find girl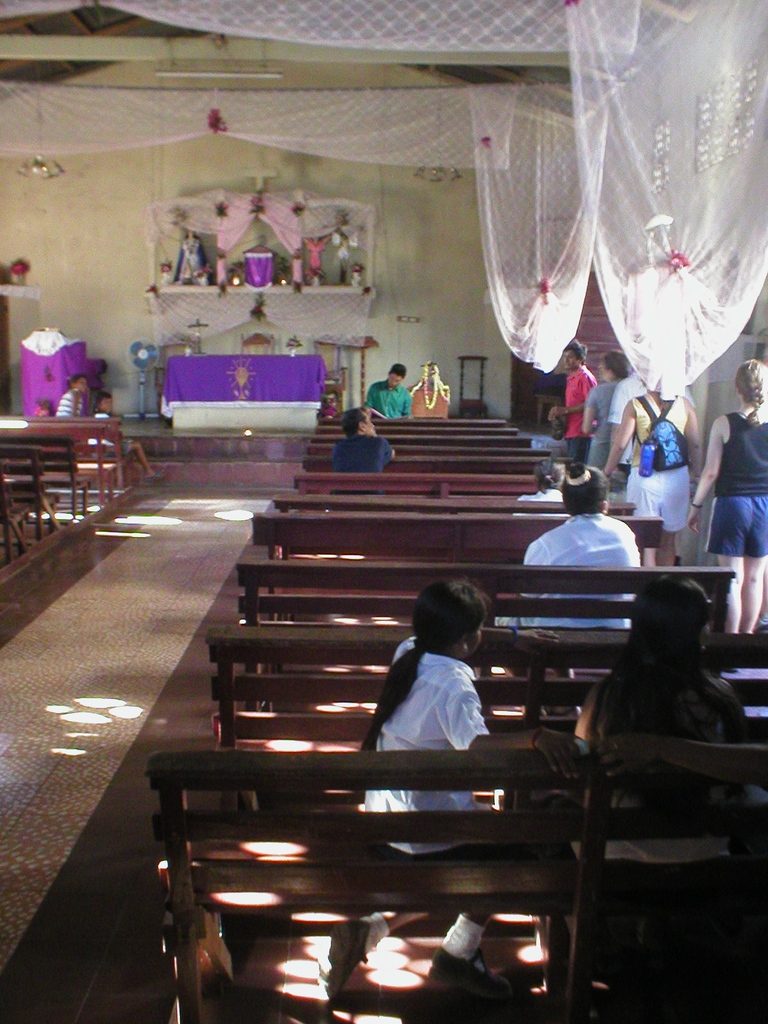
box(52, 376, 88, 419)
